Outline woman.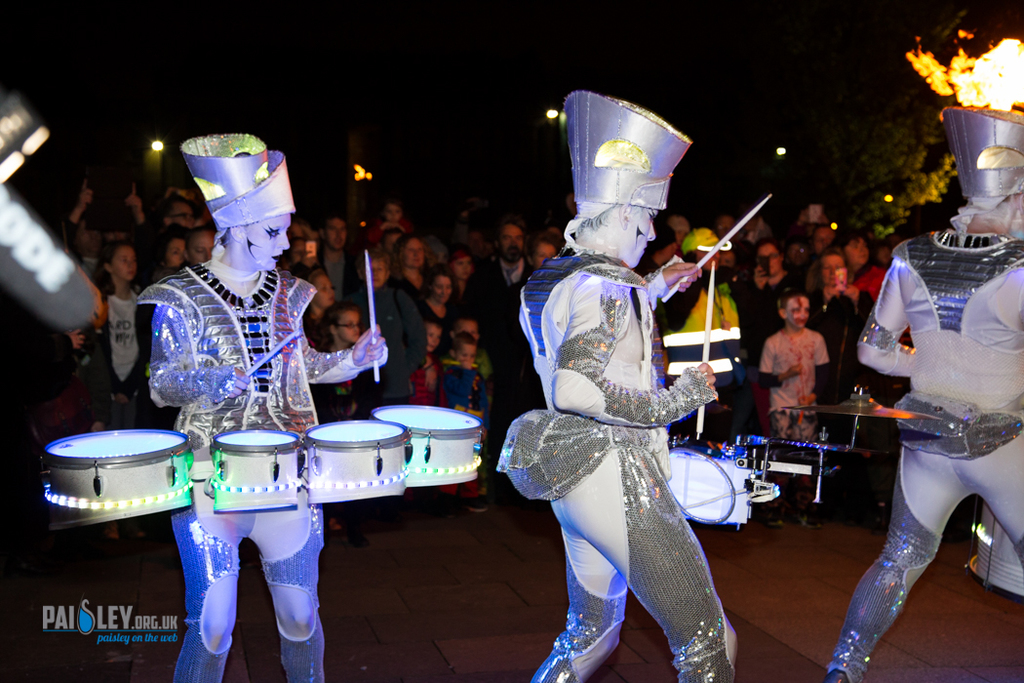
Outline: region(363, 249, 394, 293).
